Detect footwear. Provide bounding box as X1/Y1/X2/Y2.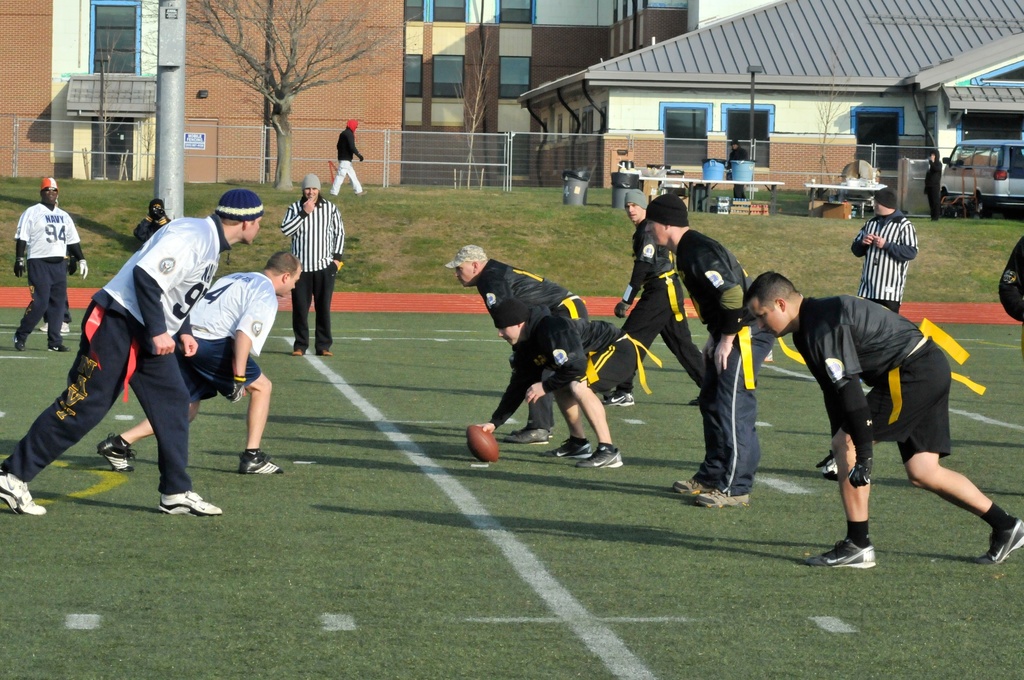
237/449/289/473.
